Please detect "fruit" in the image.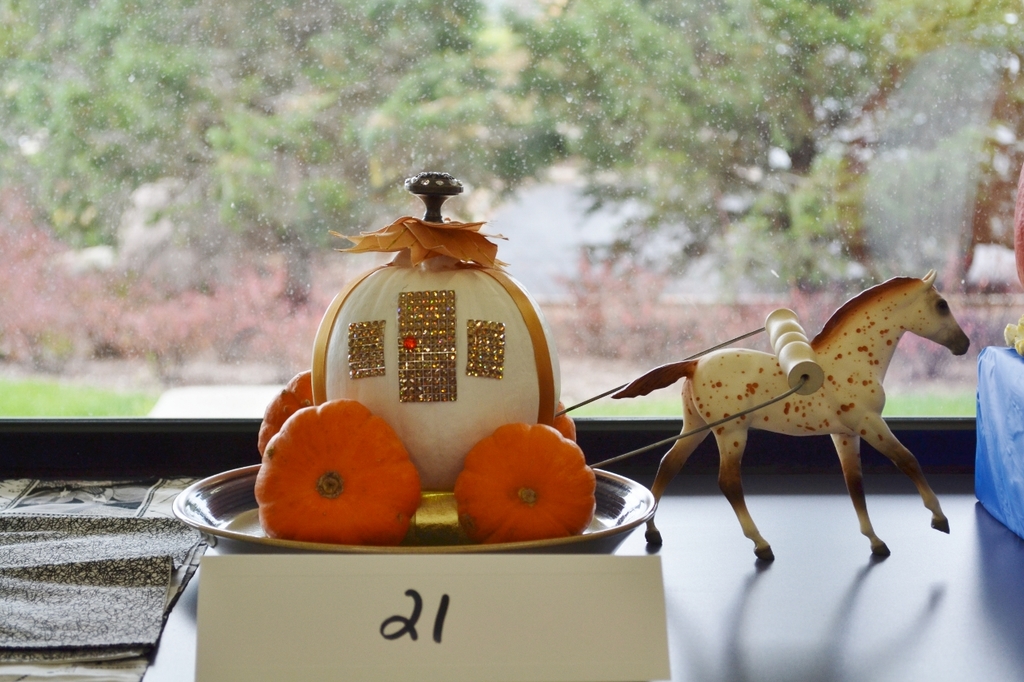
pyautogui.locateOnScreen(447, 431, 614, 536).
